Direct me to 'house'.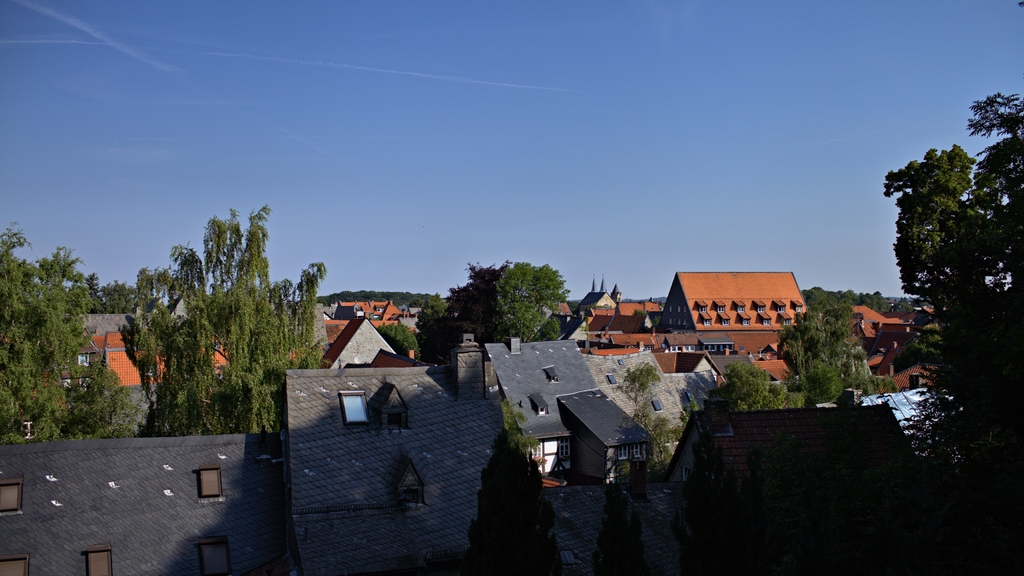
Direction: detection(79, 313, 243, 400).
